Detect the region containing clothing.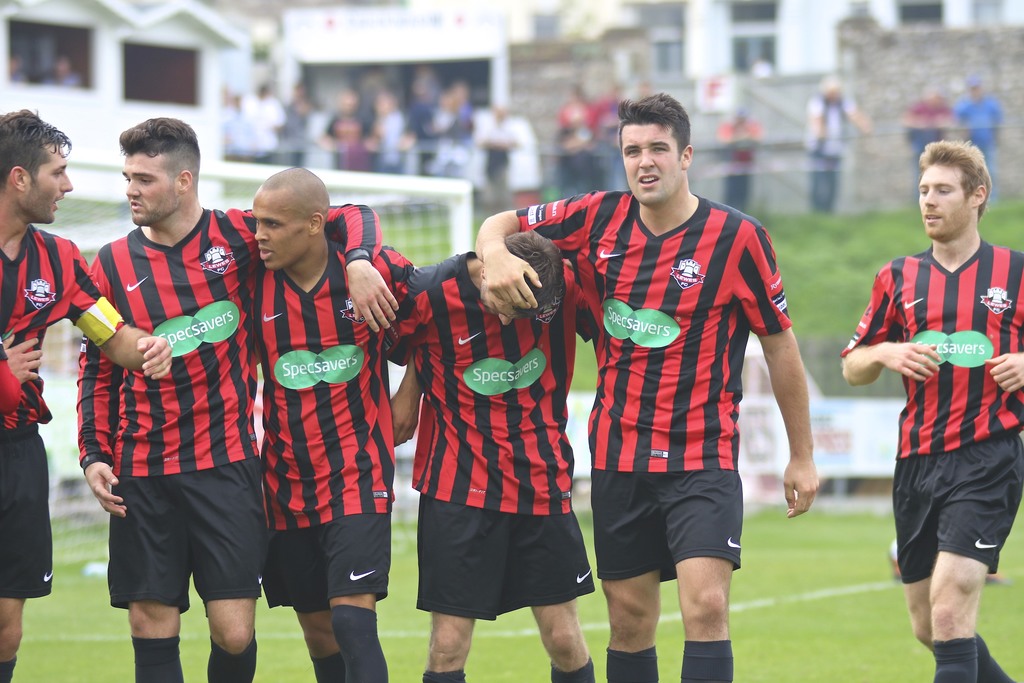
{"left": 838, "top": 242, "right": 1023, "bottom": 577}.
